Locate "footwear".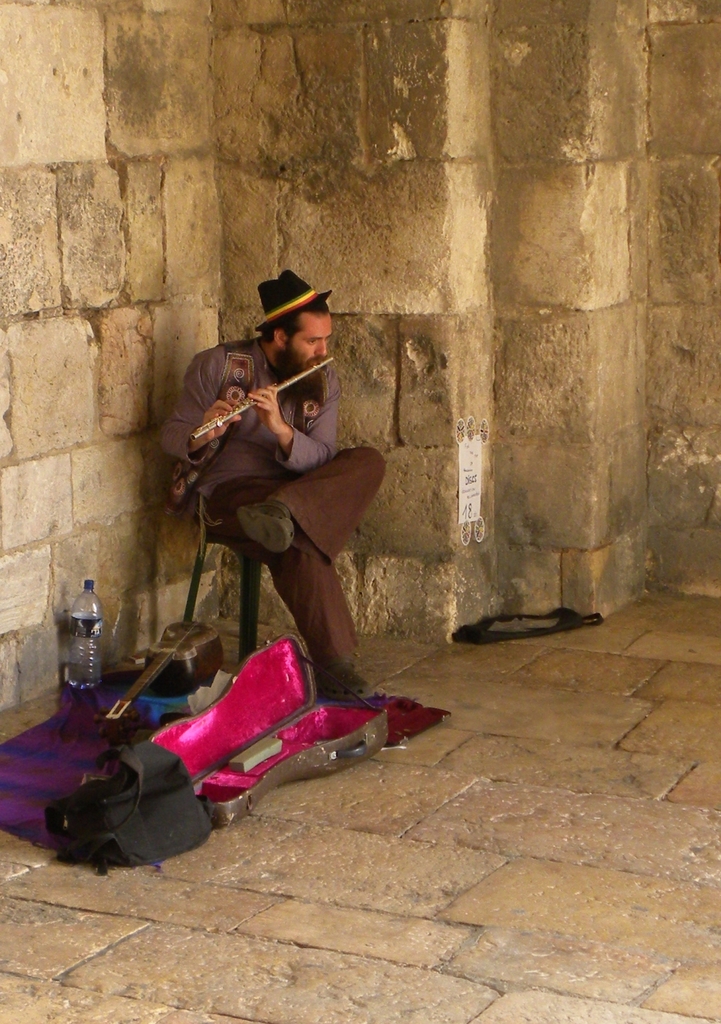
Bounding box: <bbox>232, 493, 295, 561</bbox>.
